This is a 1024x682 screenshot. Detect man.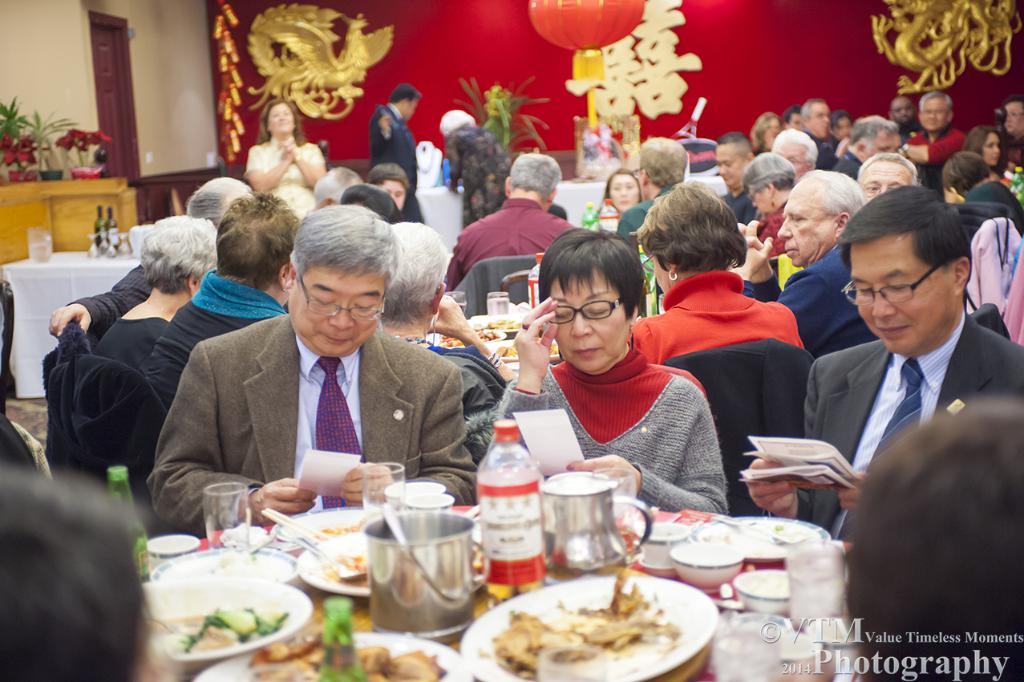
{"left": 904, "top": 87, "right": 971, "bottom": 183}.
